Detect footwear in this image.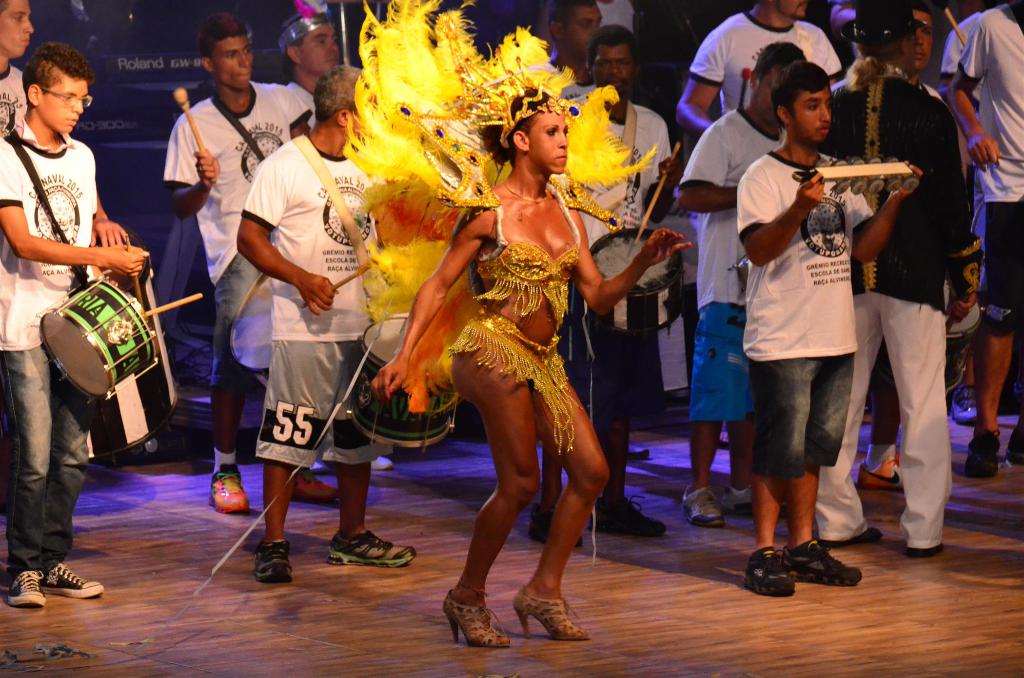
Detection: Rect(859, 451, 904, 496).
